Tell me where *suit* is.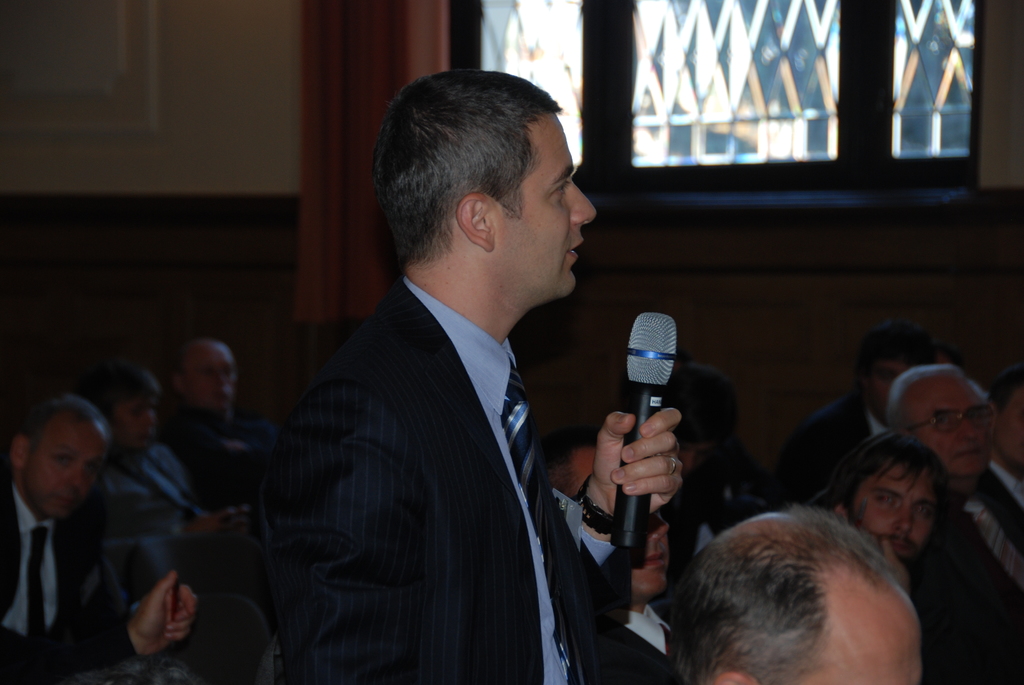
*suit* is at <region>930, 472, 1023, 684</region>.
